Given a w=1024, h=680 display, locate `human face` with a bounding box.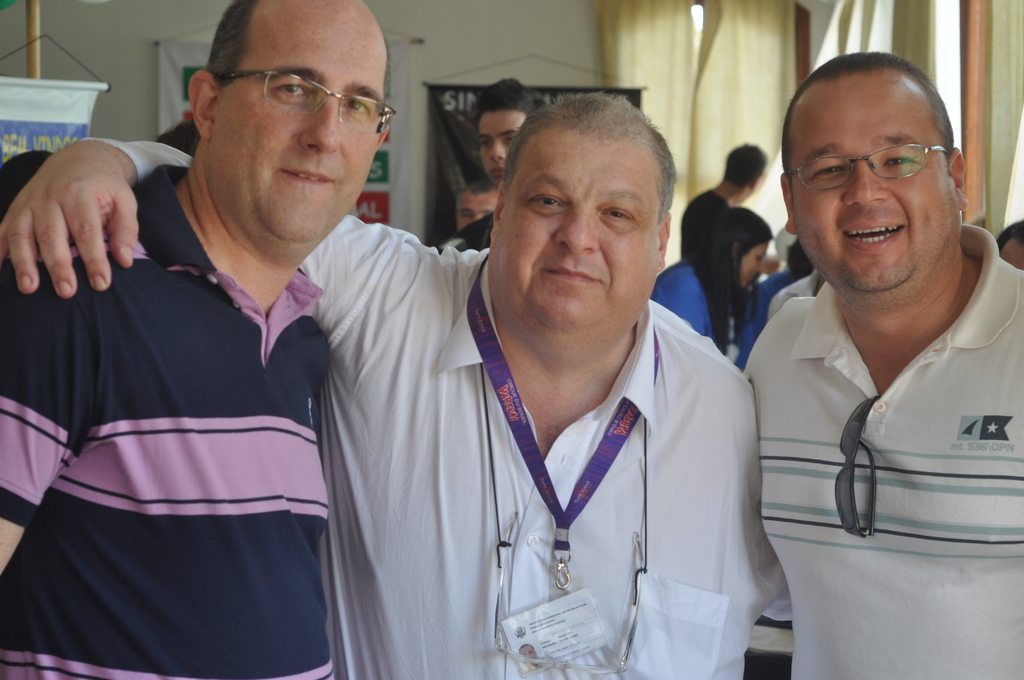
Located: <bbox>478, 111, 521, 184</bbox>.
